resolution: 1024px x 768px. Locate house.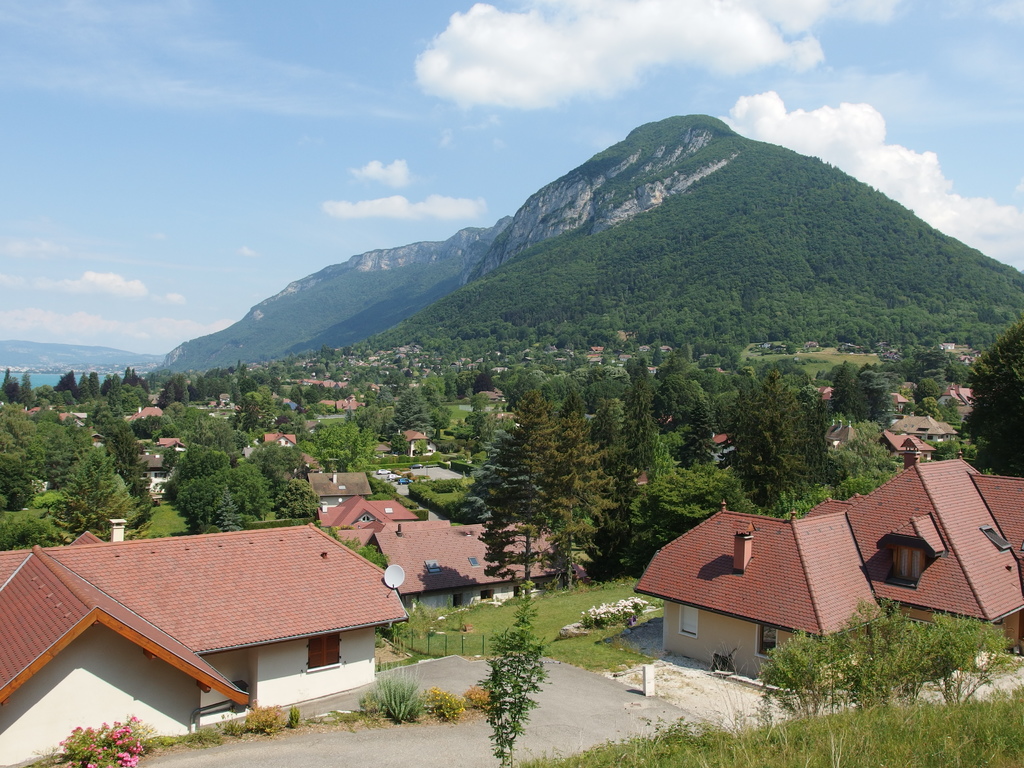
left=303, top=463, right=375, bottom=508.
